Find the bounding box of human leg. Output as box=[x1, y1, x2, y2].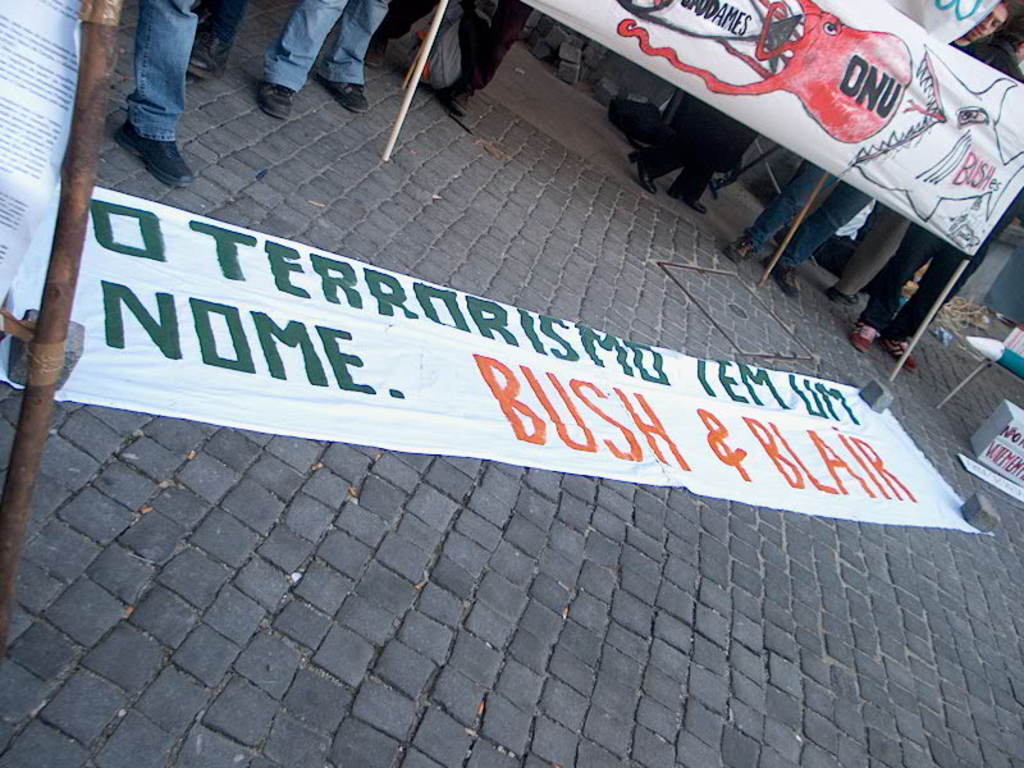
box=[722, 164, 838, 251].
